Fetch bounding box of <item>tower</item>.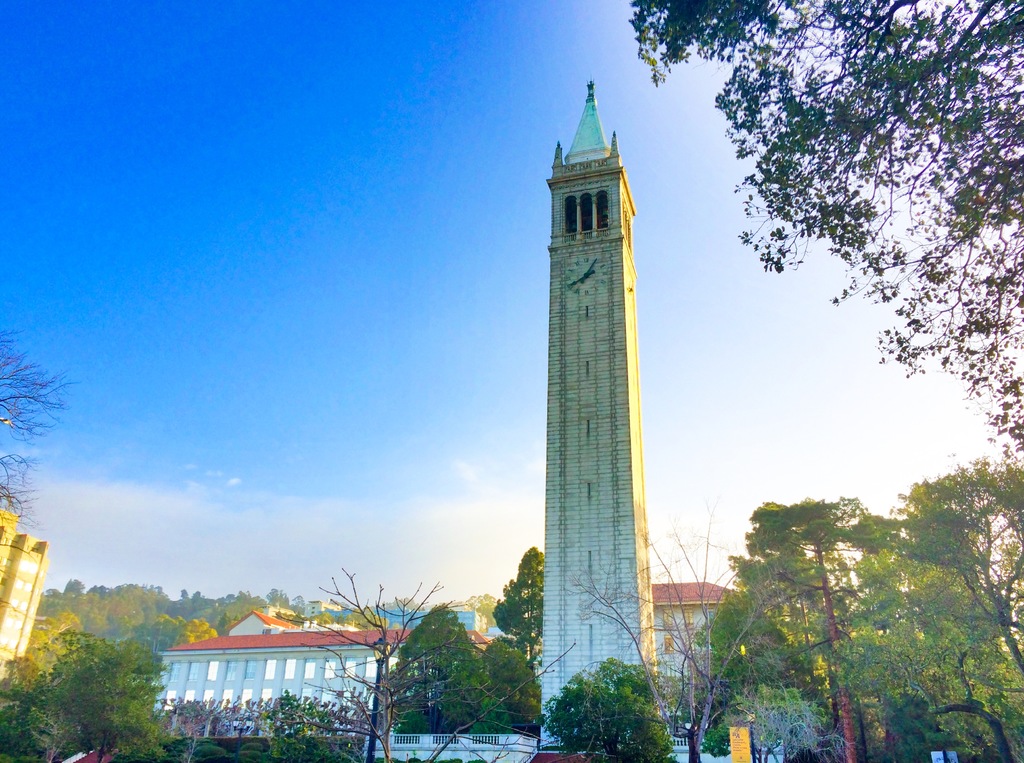
Bbox: 1,514,47,687.
